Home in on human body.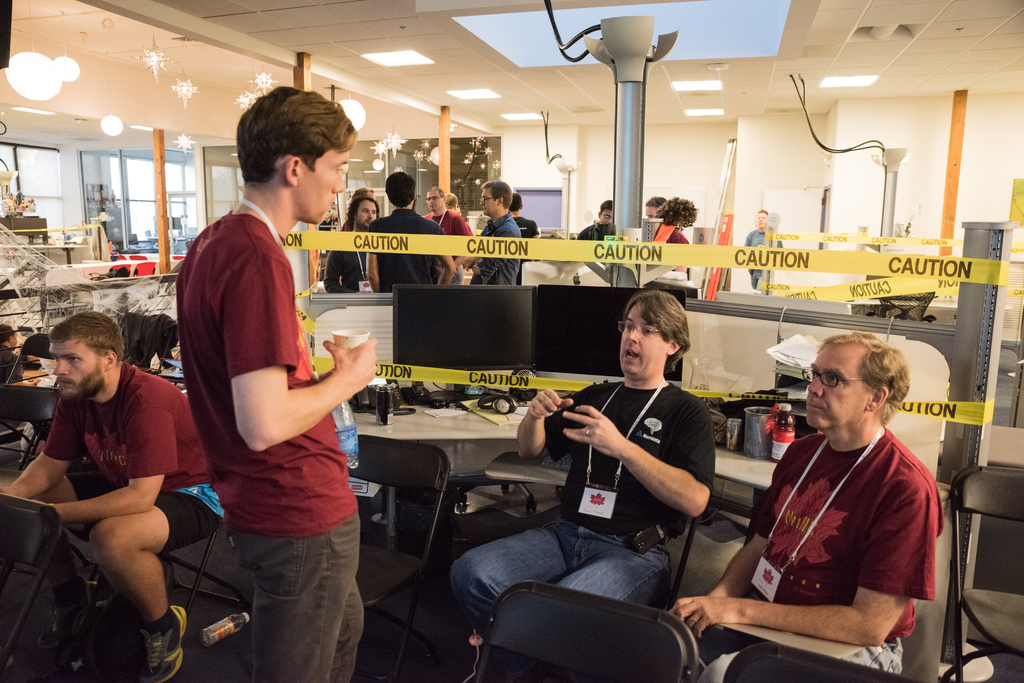
Homed in at [653, 198, 693, 241].
